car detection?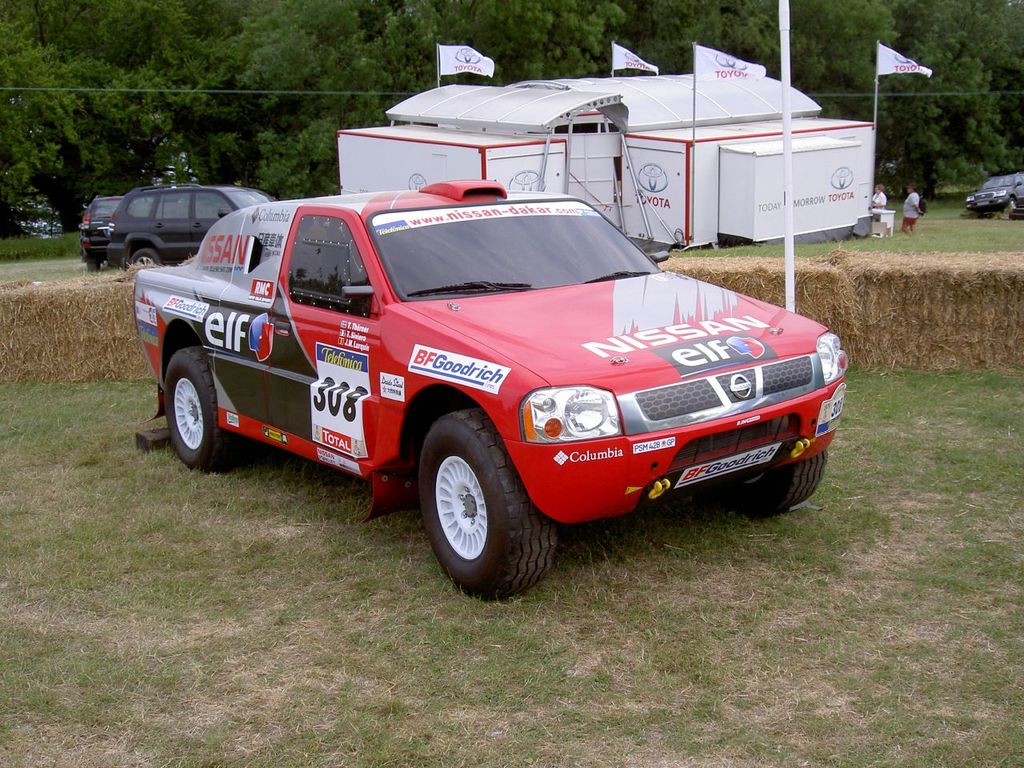
(left=82, top=200, right=120, bottom=270)
